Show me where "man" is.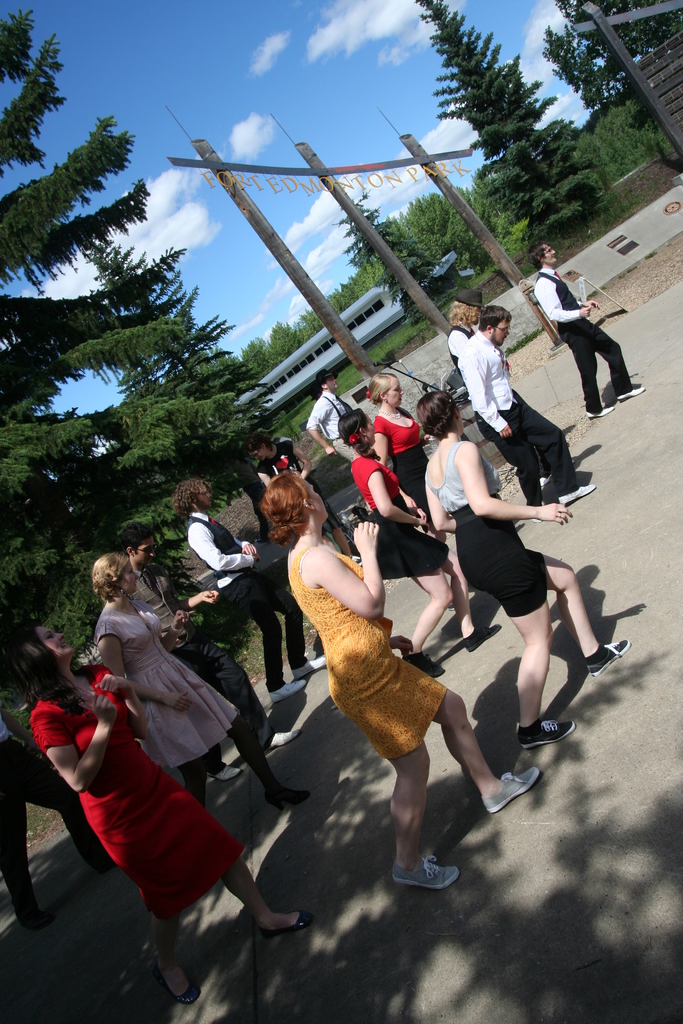
"man" is at [left=304, top=365, right=368, bottom=515].
